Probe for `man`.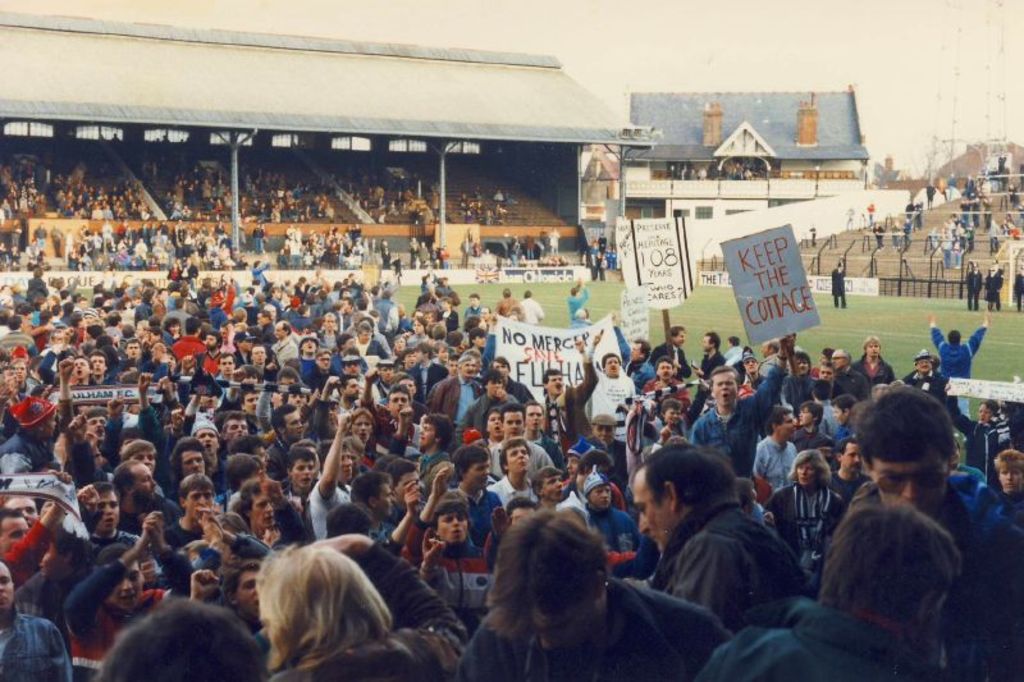
Probe result: box(823, 345, 874, 399).
